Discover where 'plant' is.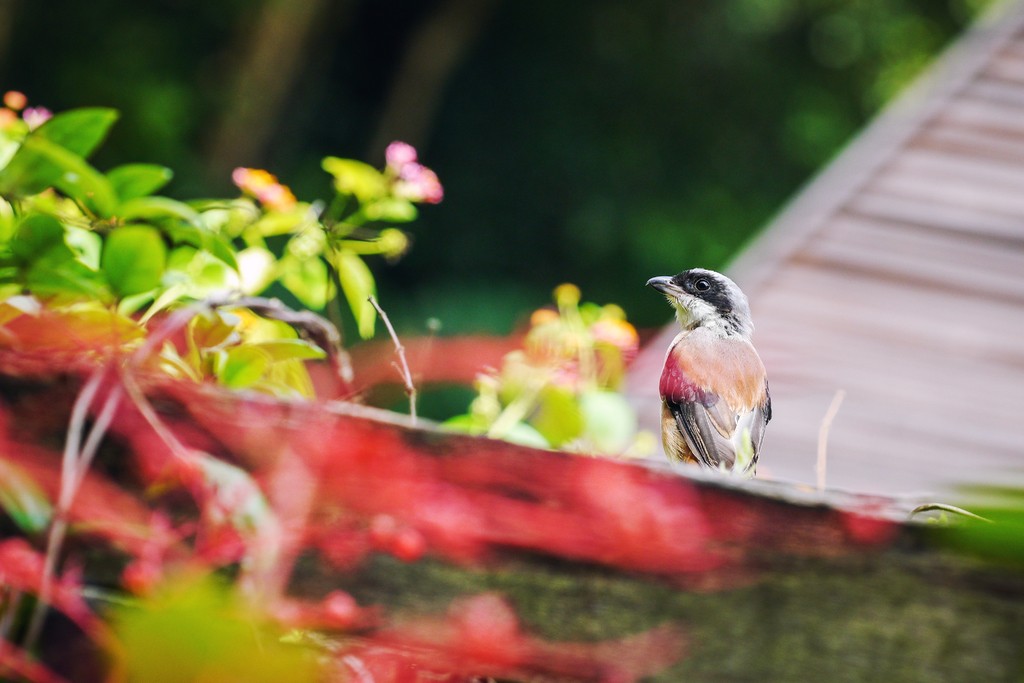
Discovered at 438:280:644:463.
